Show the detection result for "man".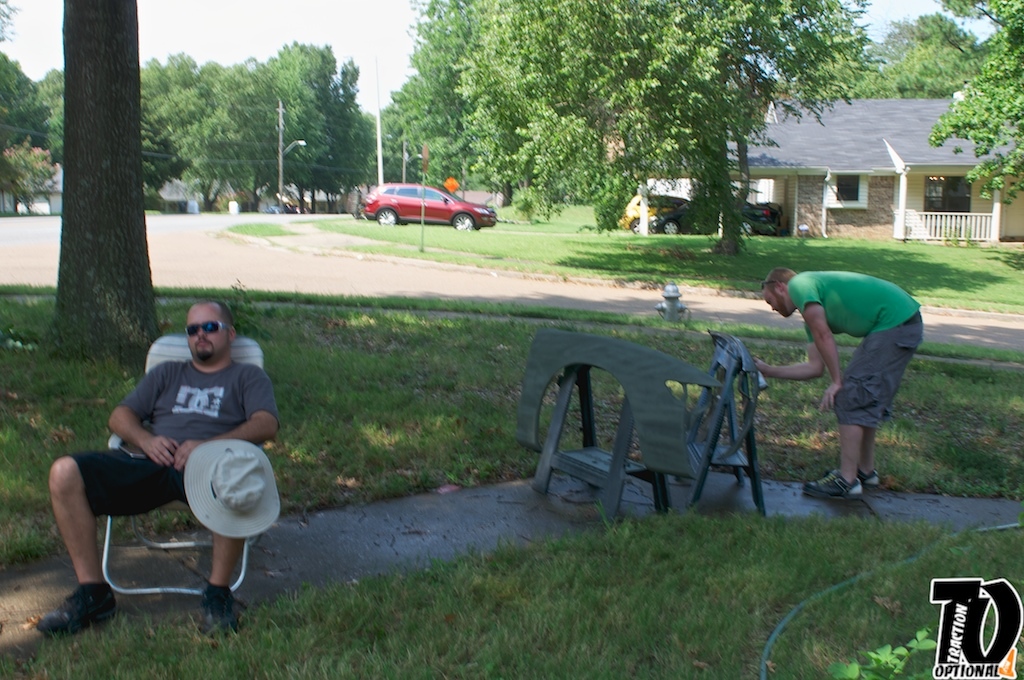
pyautogui.locateOnScreen(752, 269, 926, 499).
